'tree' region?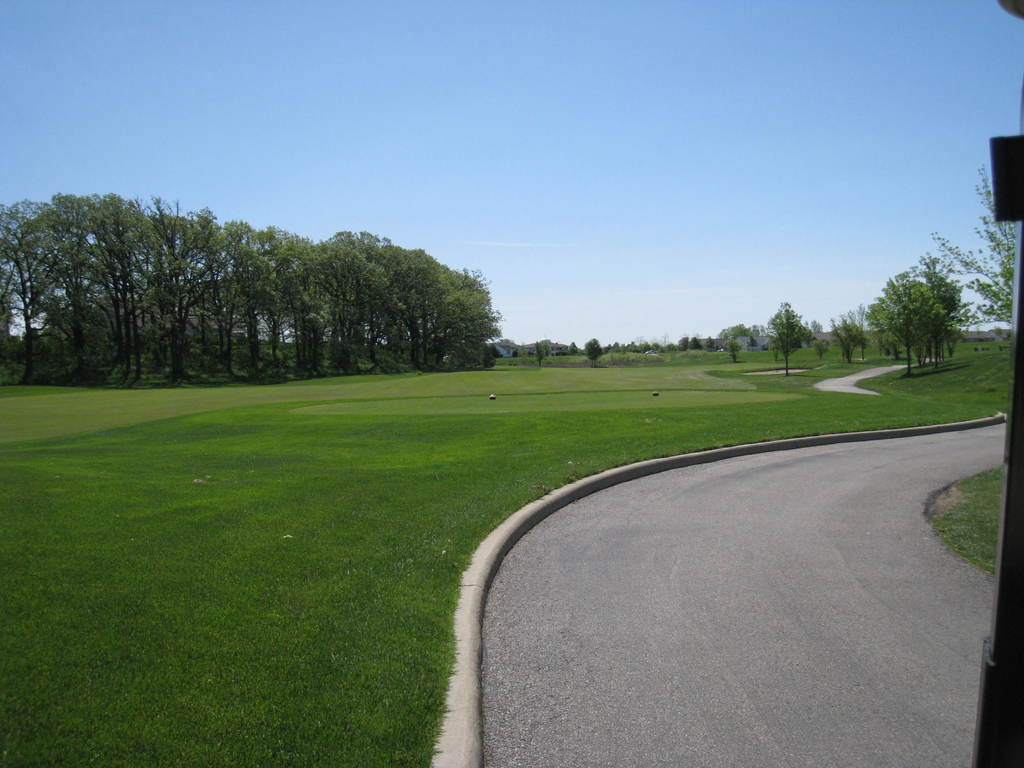
832, 306, 873, 359
